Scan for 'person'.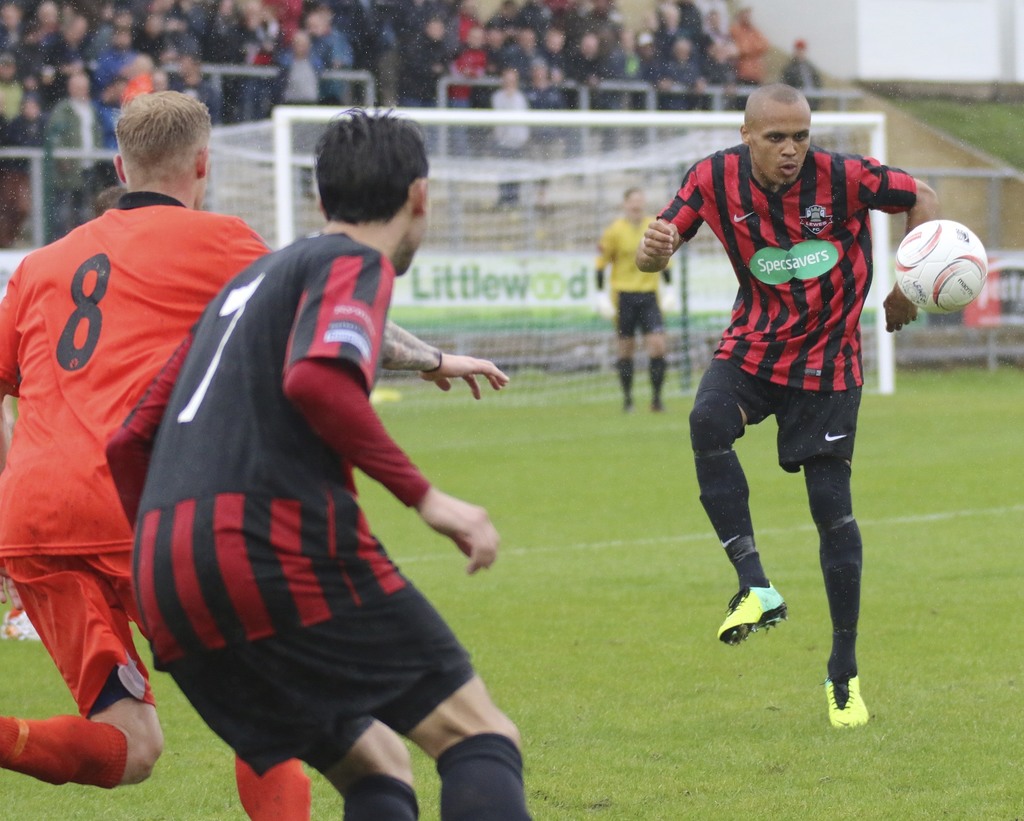
Scan result: [724, 6, 766, 99].
